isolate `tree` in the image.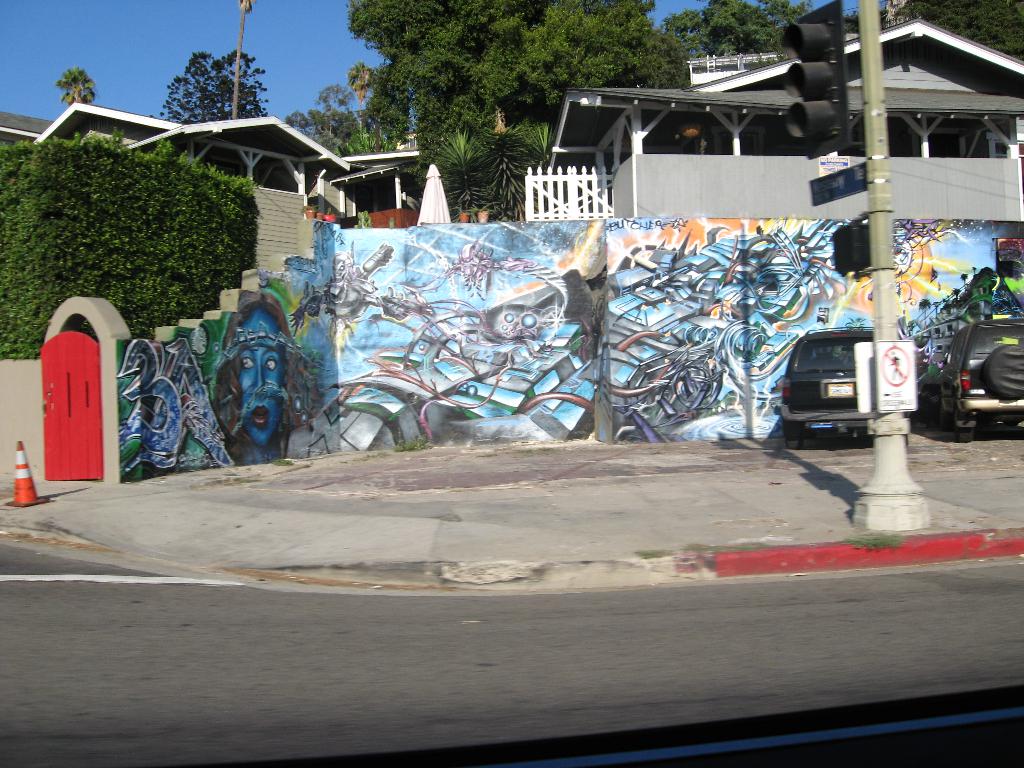
Isolated region: locate(157, 50, 268, 125).
